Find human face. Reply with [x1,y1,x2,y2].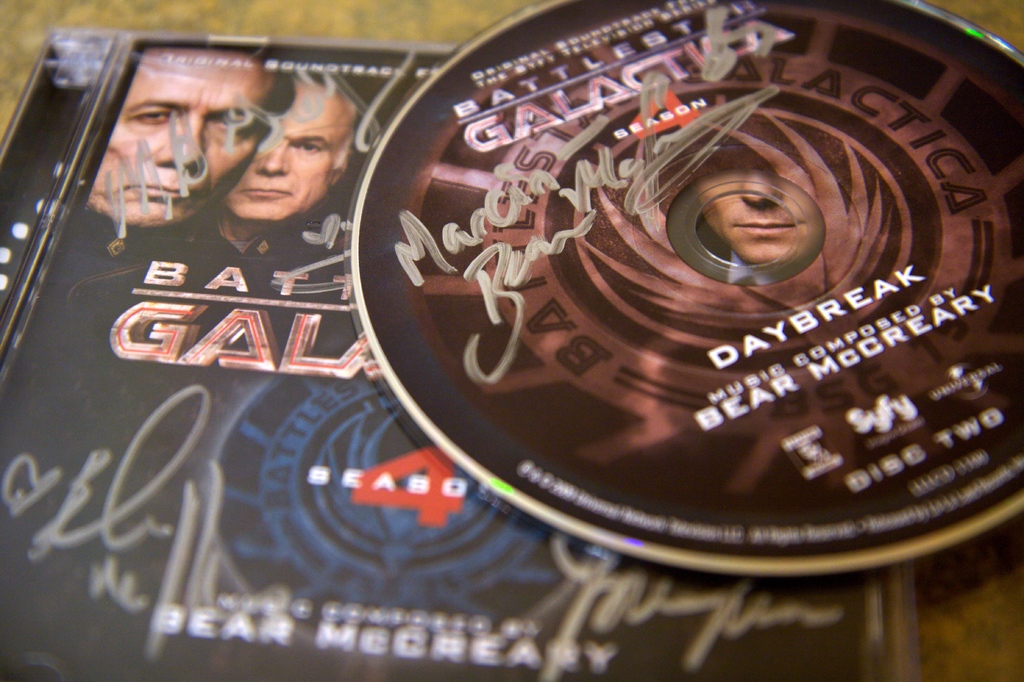
[84,48,268,227].
